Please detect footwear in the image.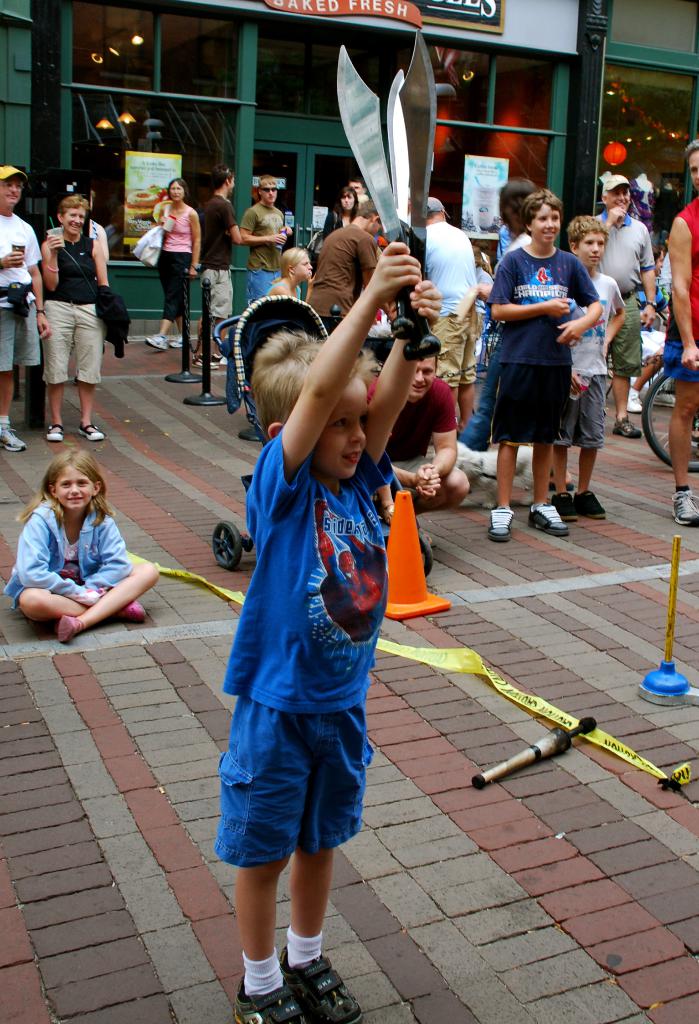
box=[627, 389, 643, 412].
